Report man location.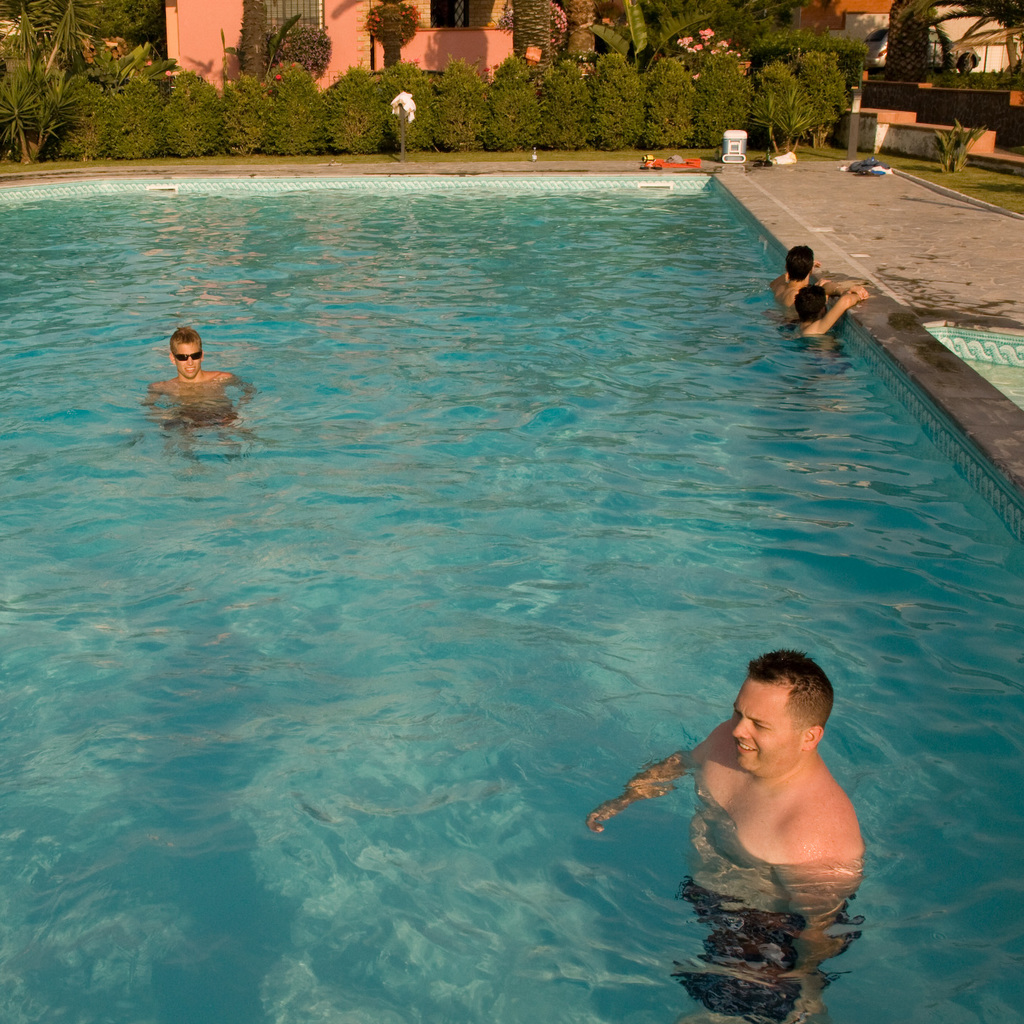
Report: x1=772 y1=282 x2=874 y2=342.
